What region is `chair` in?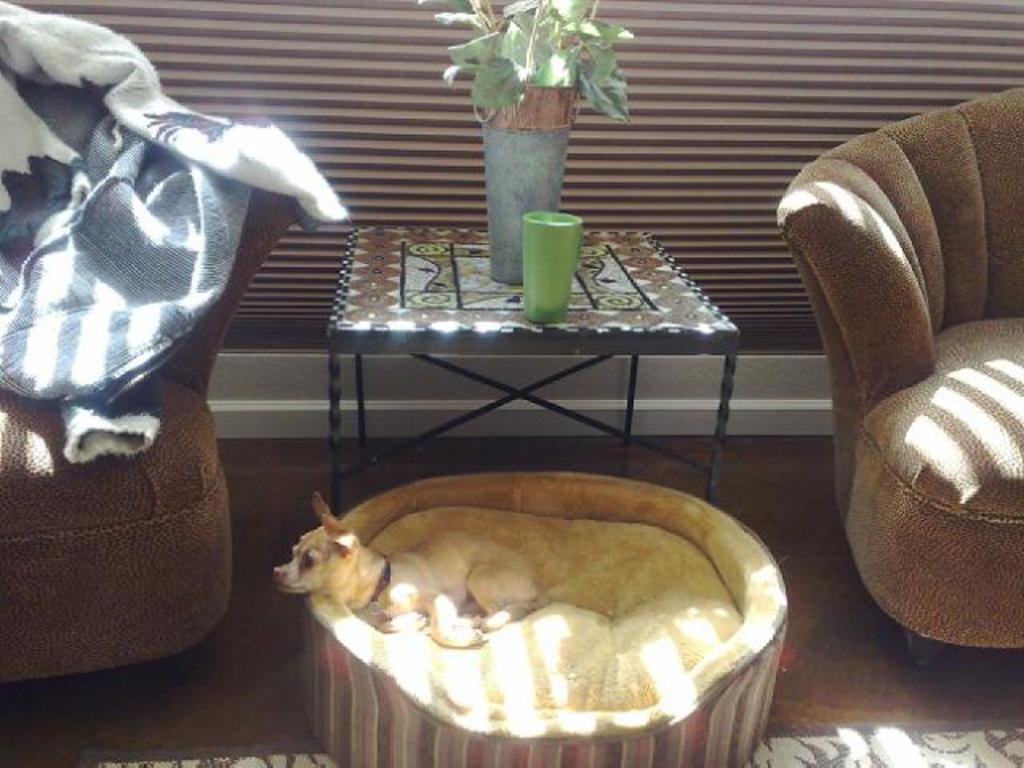
left=0, top=0, right=304, bottom=699.
